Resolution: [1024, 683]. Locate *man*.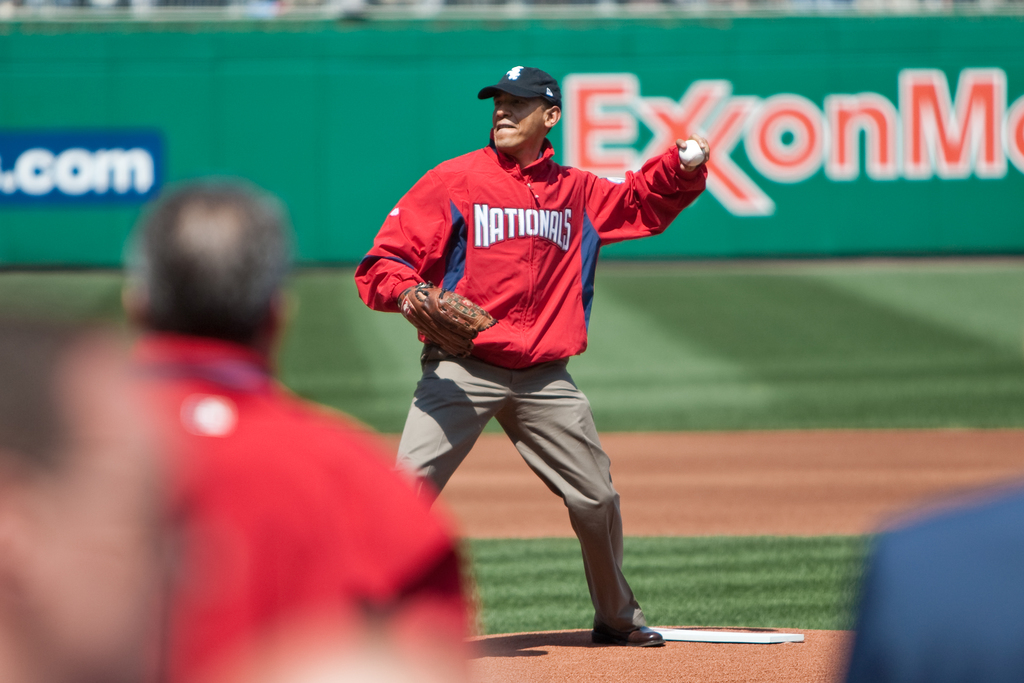
[0, 320, 166, 679].
